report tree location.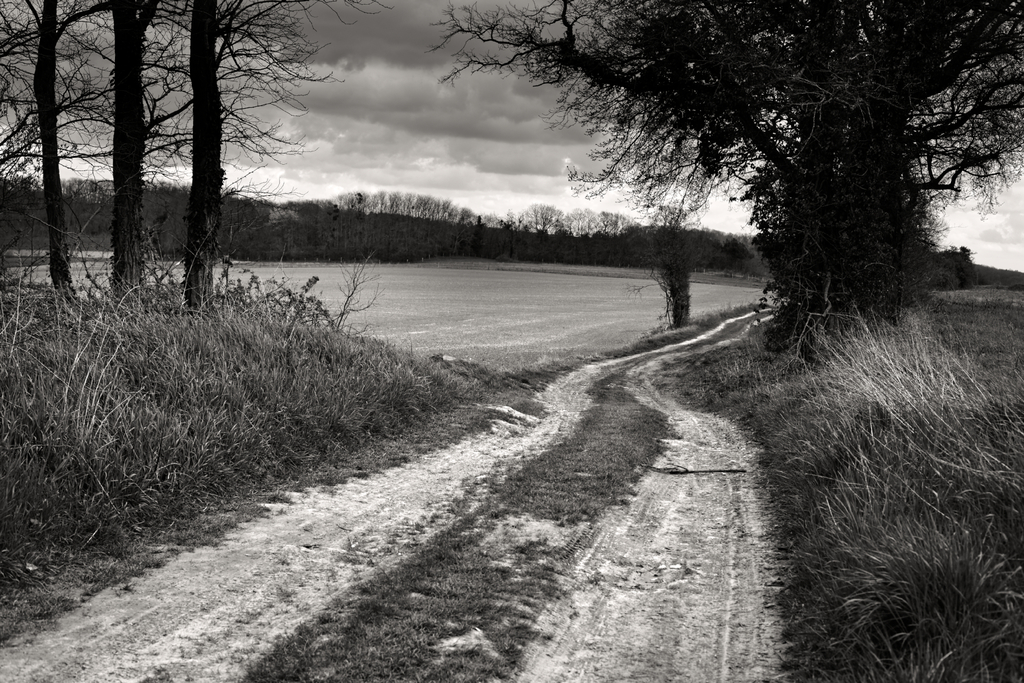
Report: box(439, 0, 1018, 304).
